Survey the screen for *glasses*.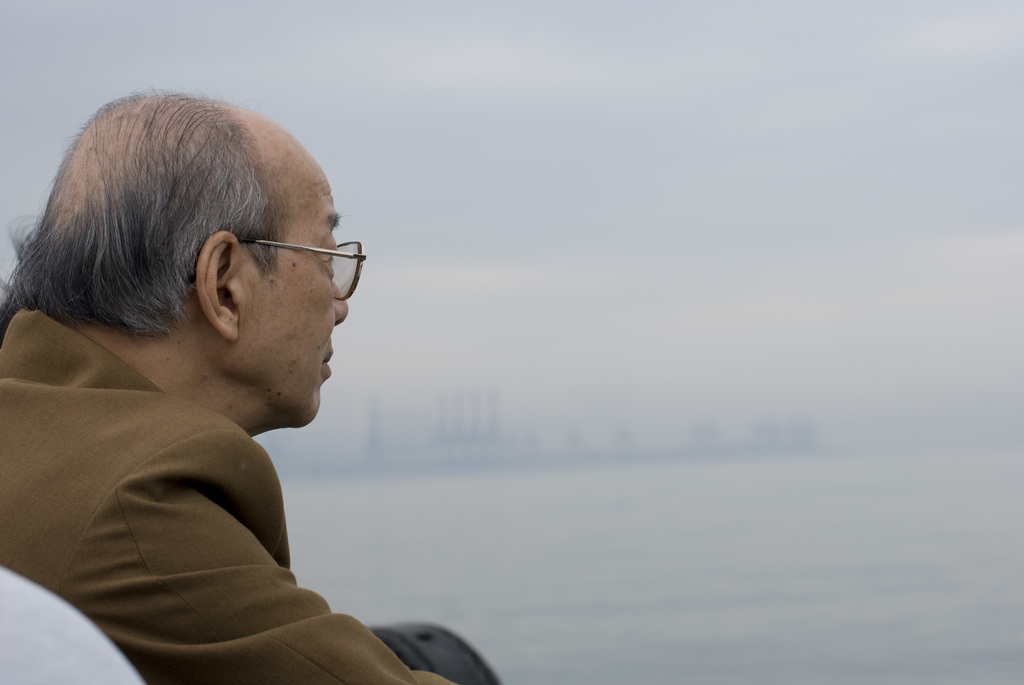
Survey found: x1=179 y1=235 x2=371 y2=304.
